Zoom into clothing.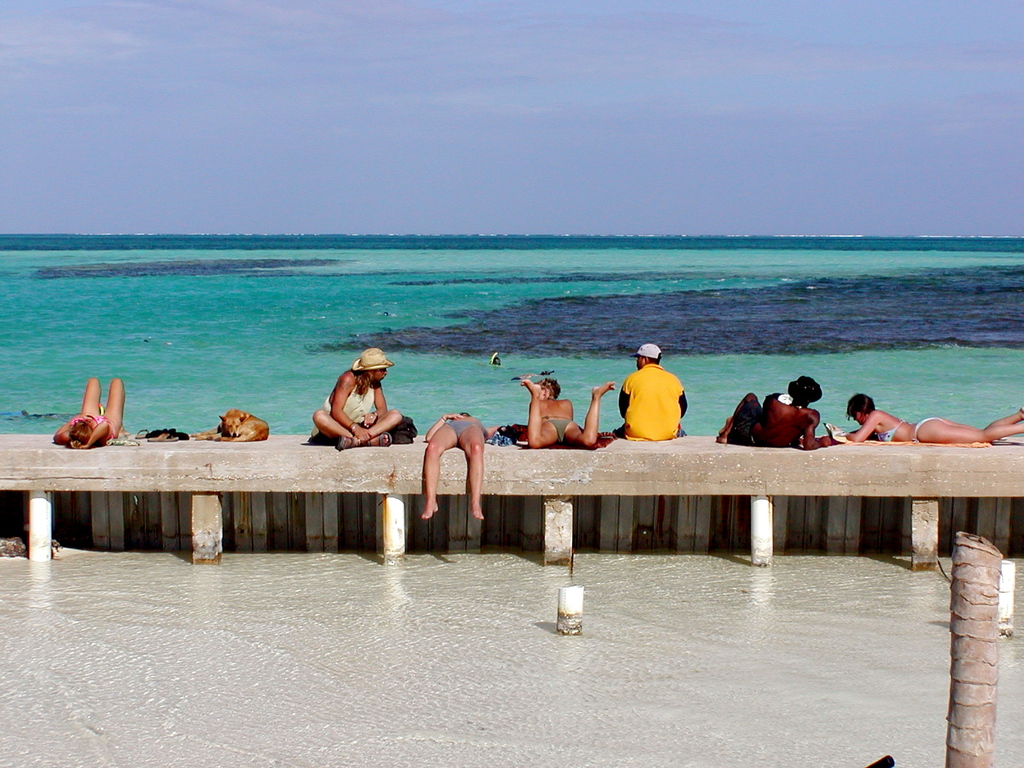
Zoom target: x1=490 y1=423 x2=525 y2=443.
